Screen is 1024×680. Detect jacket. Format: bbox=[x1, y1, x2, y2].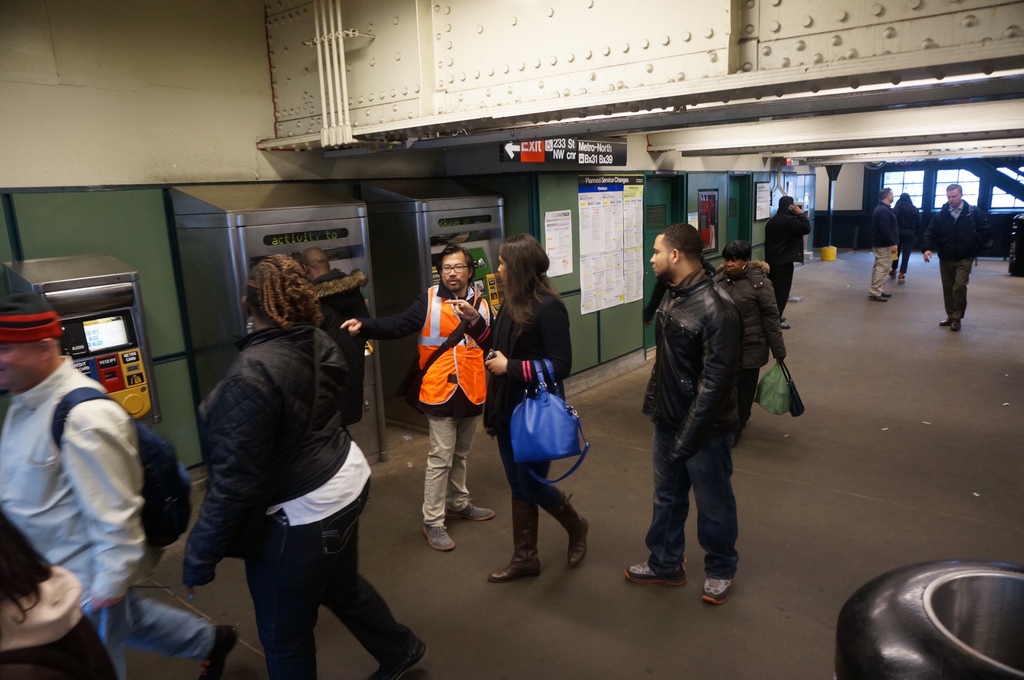
bbox=[185, 288, 374, 580].
